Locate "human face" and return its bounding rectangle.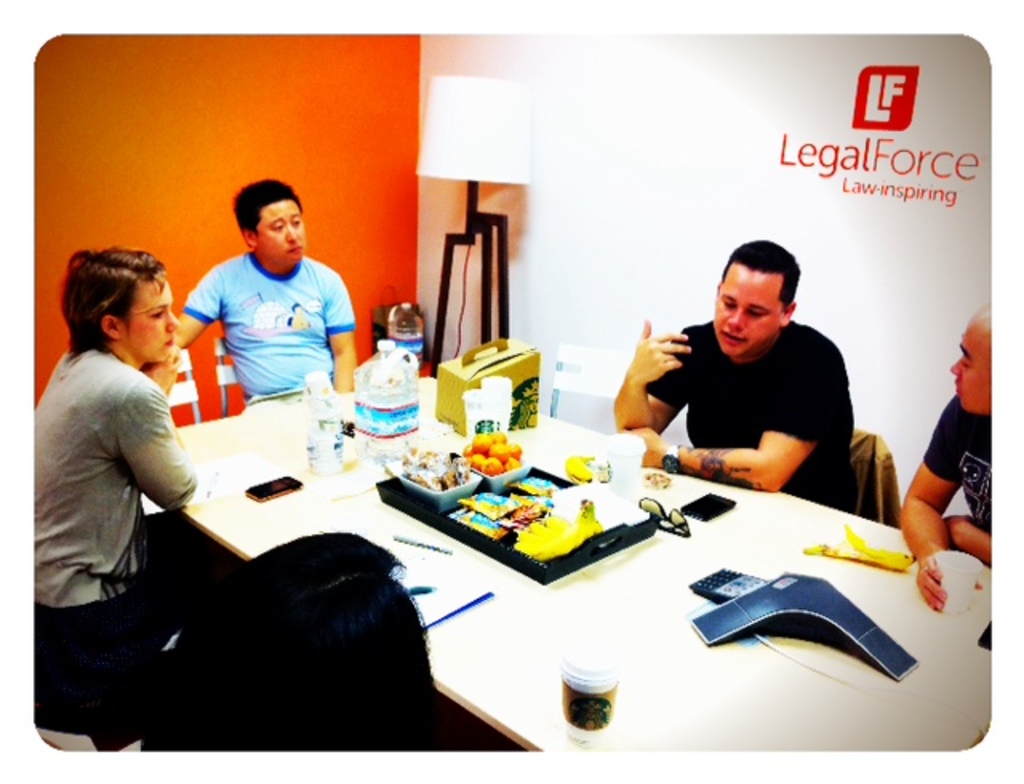
Rect(949, 315, 990, 414).
